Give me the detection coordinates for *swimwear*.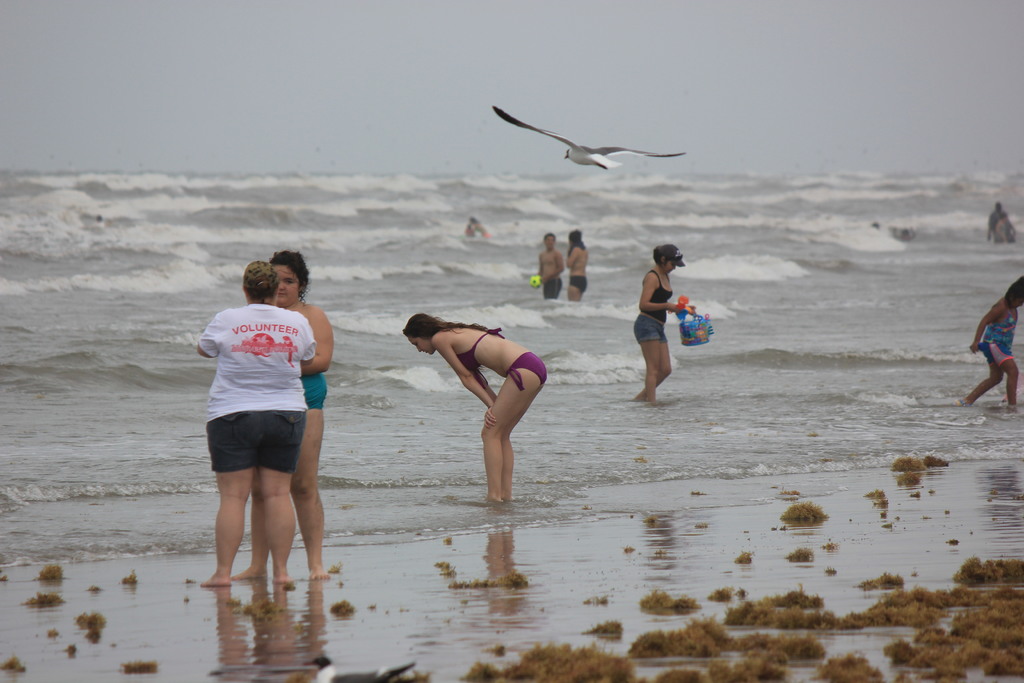
{"x1": 977, "y1": 307, "x2": 1021, "y2": 365}.
